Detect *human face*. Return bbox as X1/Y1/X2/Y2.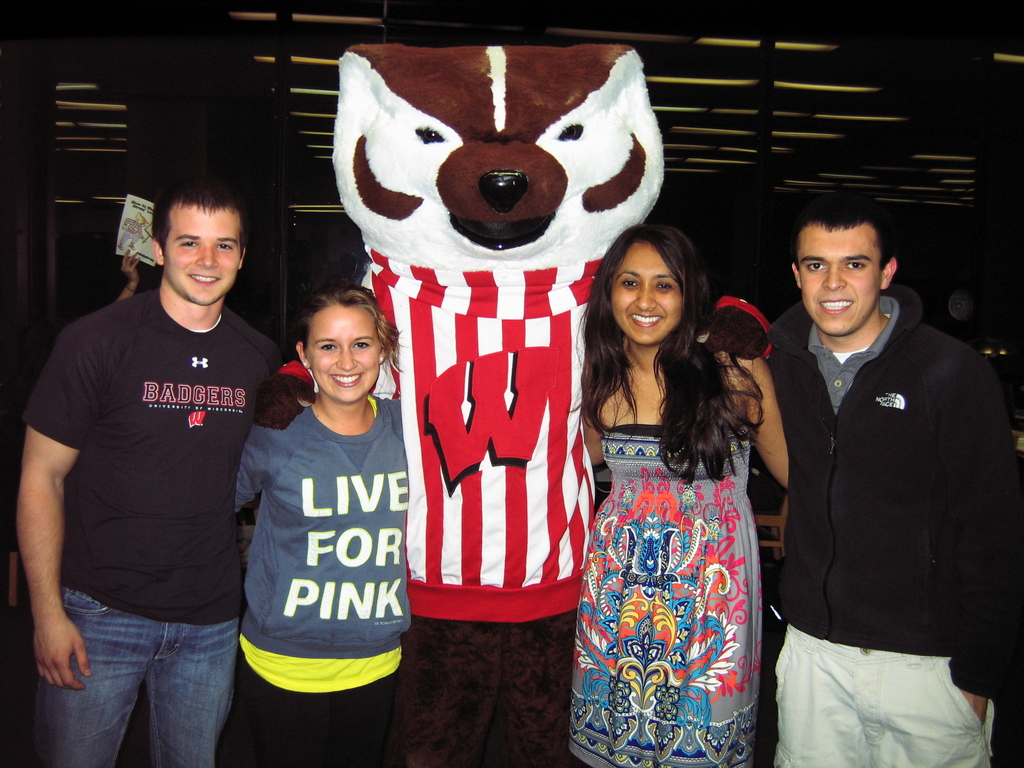
609/242/681/345.
